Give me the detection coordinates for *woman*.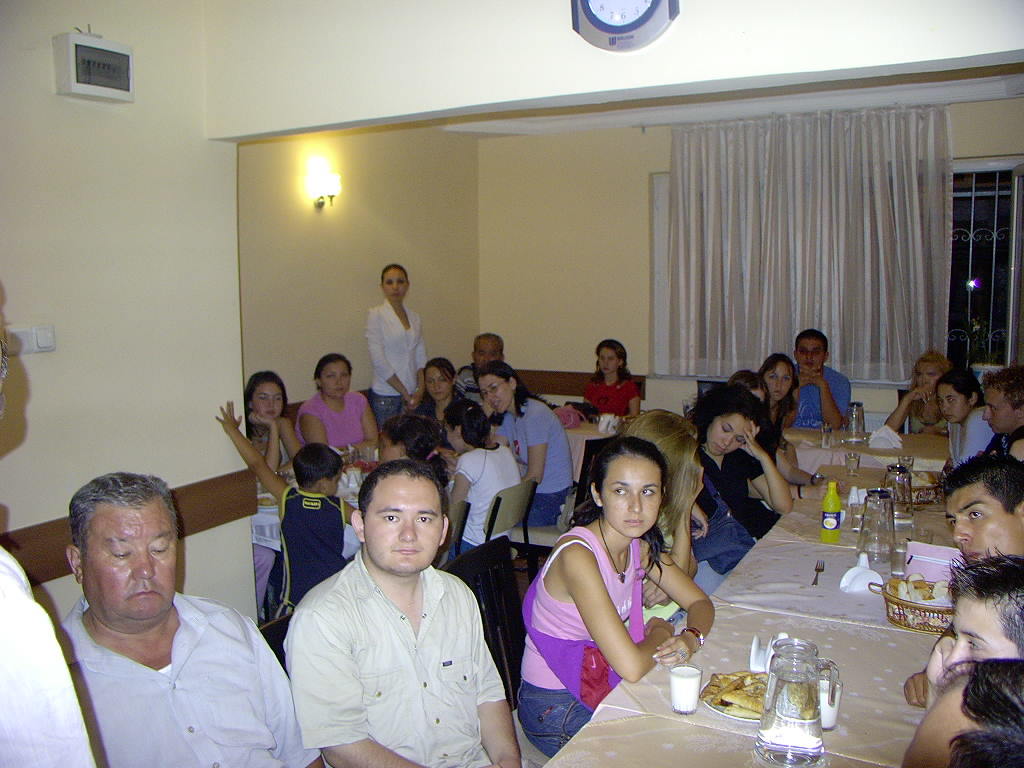
region(626, 408, 711, 622).
